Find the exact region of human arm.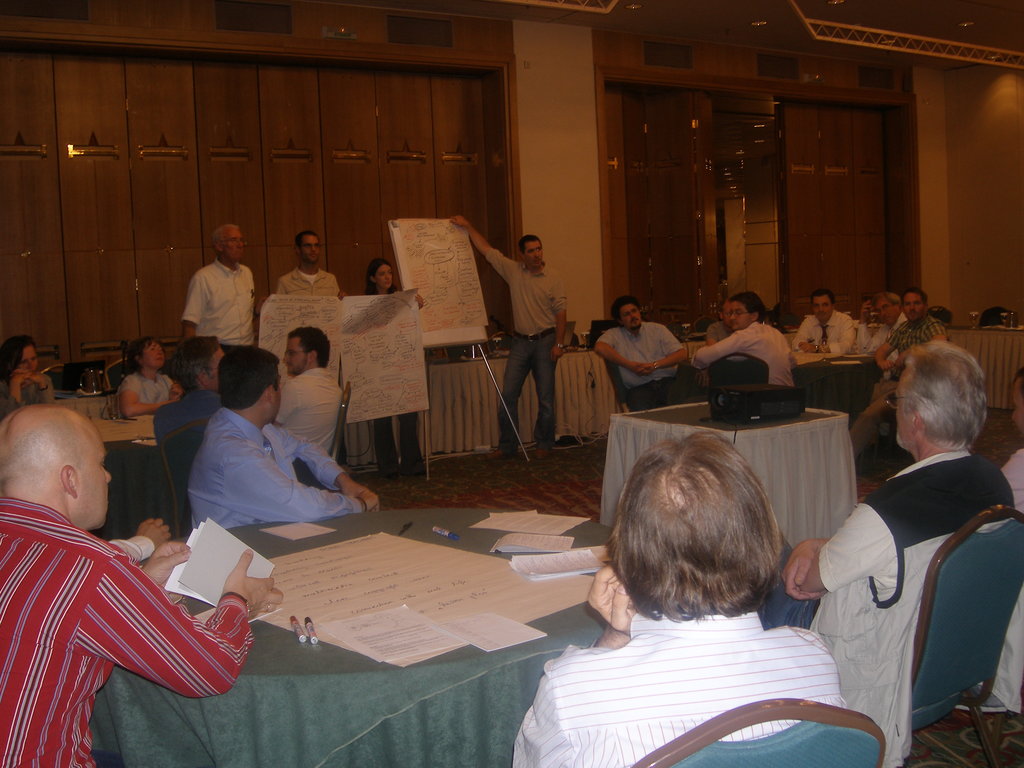
Exact region: 108 515 176 563.
